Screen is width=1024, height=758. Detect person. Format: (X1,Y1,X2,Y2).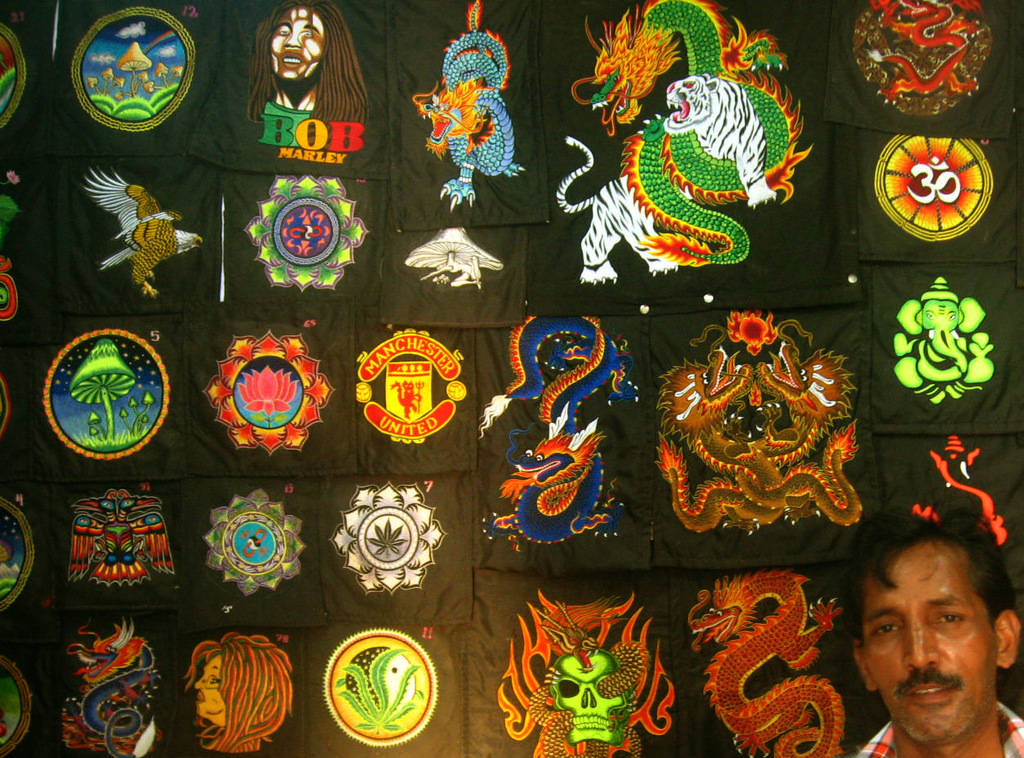
(852,523,1023,757).
